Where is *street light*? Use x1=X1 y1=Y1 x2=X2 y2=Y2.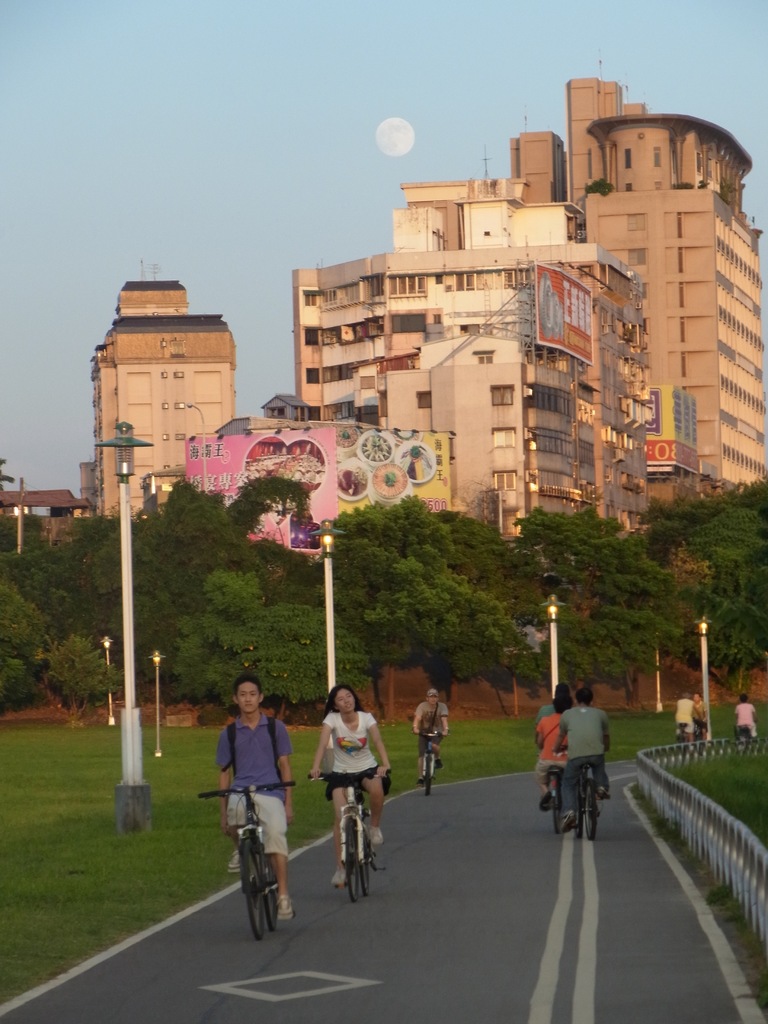
x1=33 y1=341 x2=211 y2=847.
